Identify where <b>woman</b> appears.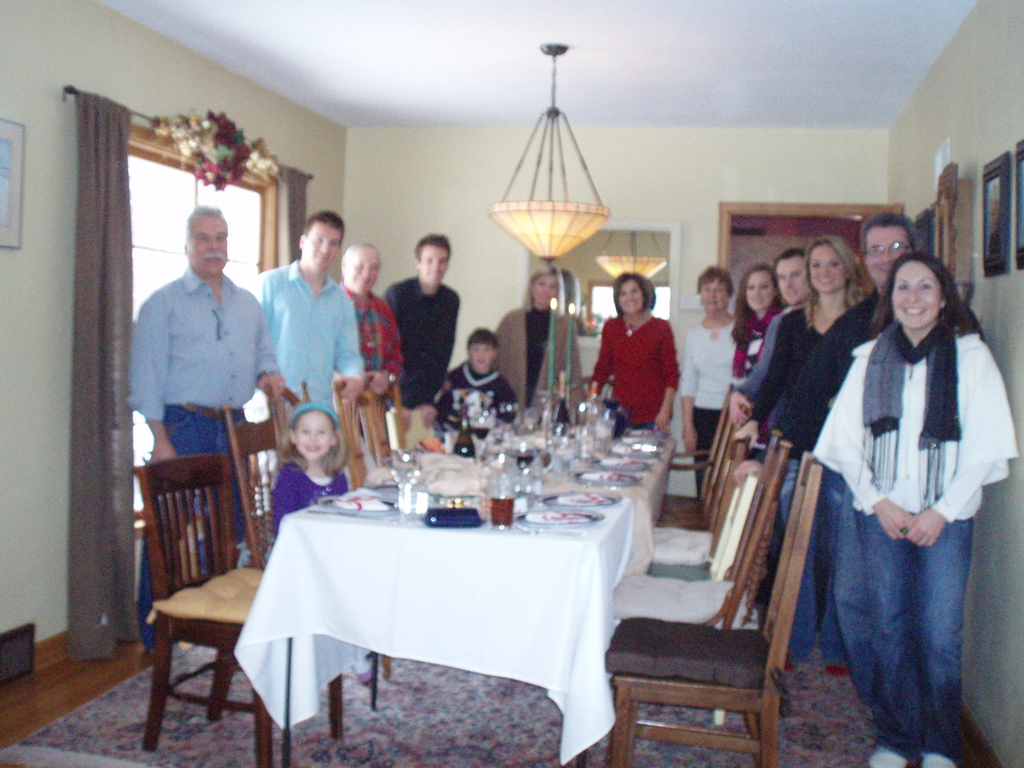
Appears at bbox=[723, 272, 788, 387].
